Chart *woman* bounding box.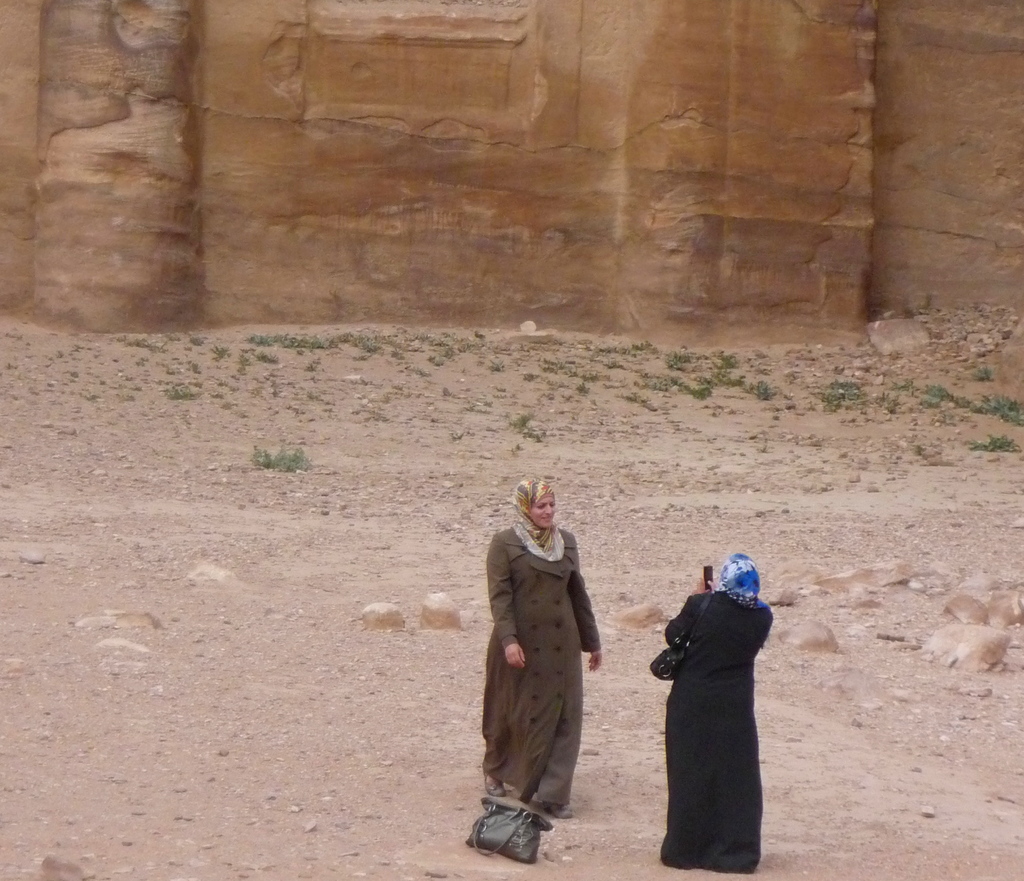
Charted: {"x1": 657, "y1": 554, "x2": 775, "y2": 880}.
